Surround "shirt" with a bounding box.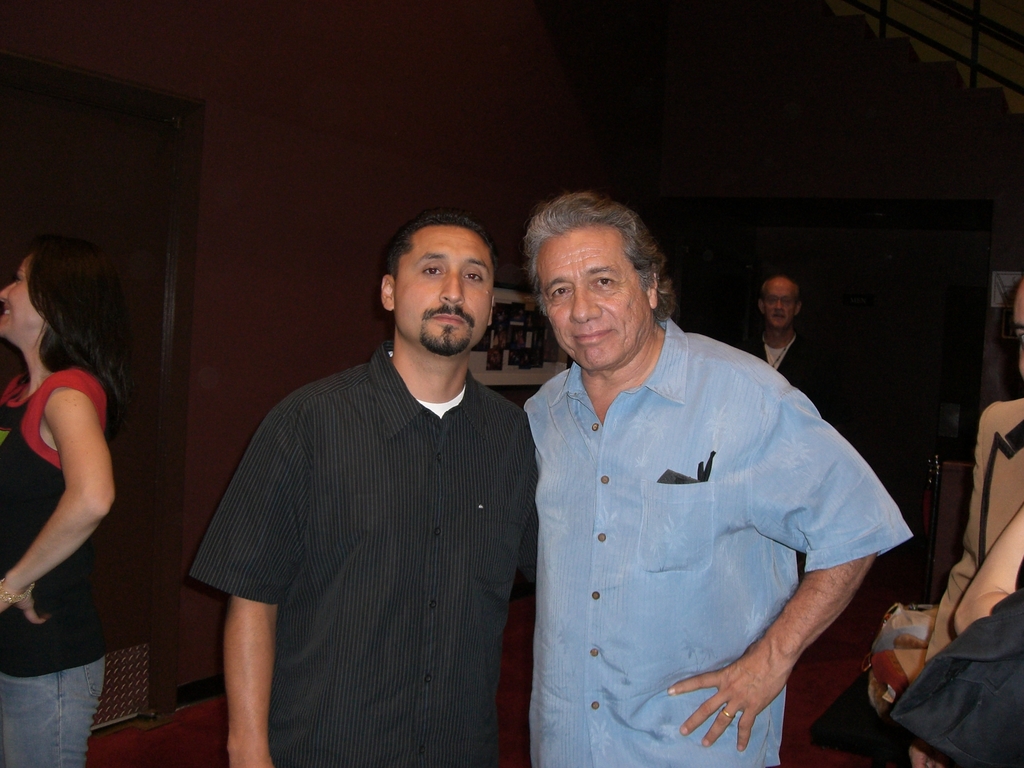
[x1=518, y1=312, x2=920, y2=767].
